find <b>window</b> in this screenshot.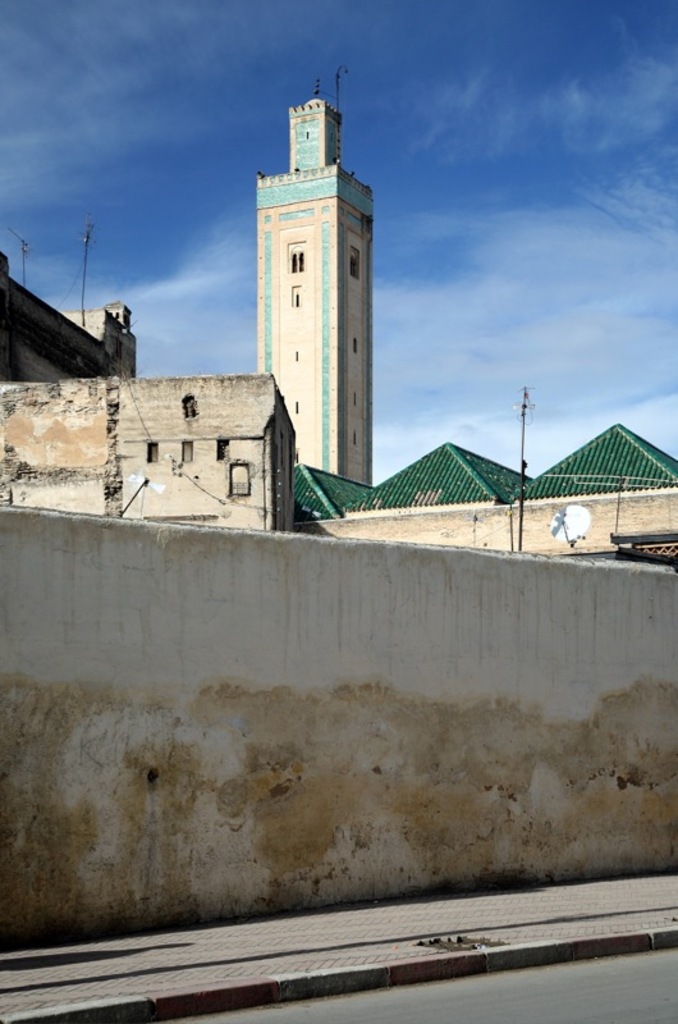
The bounding box for <b>window</b> is box=[150, 443, 156, 463].
